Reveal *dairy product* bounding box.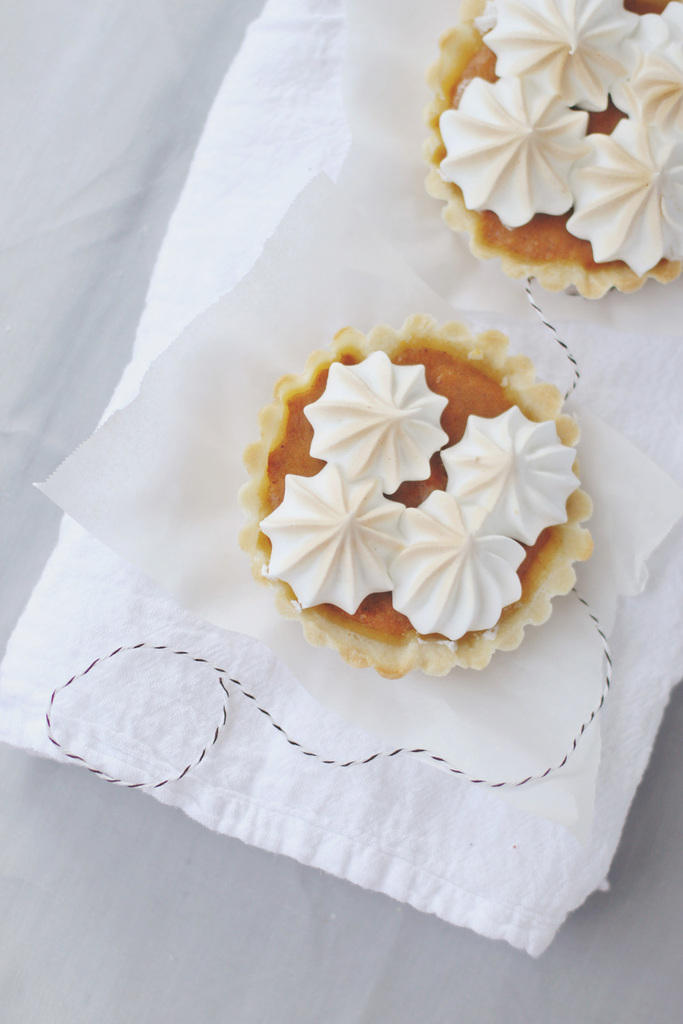
Revealed: select_region(572, 122, 682, 281).
